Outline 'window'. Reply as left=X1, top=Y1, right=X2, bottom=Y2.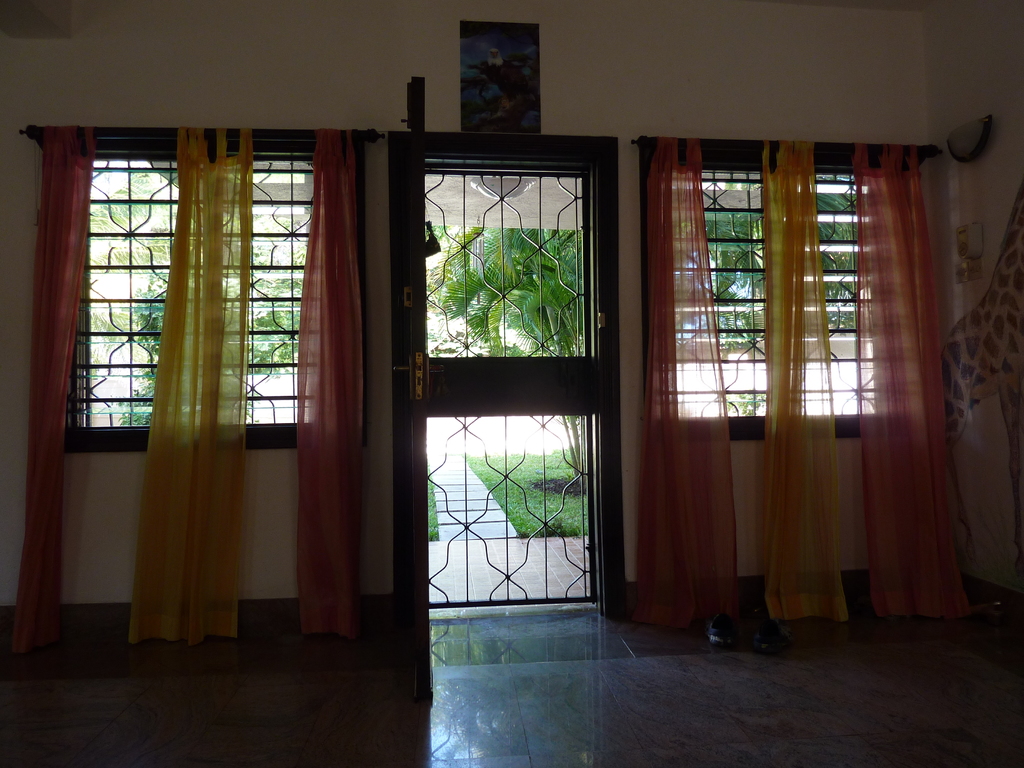
left=58, top=138, right=369, bottom=456.
